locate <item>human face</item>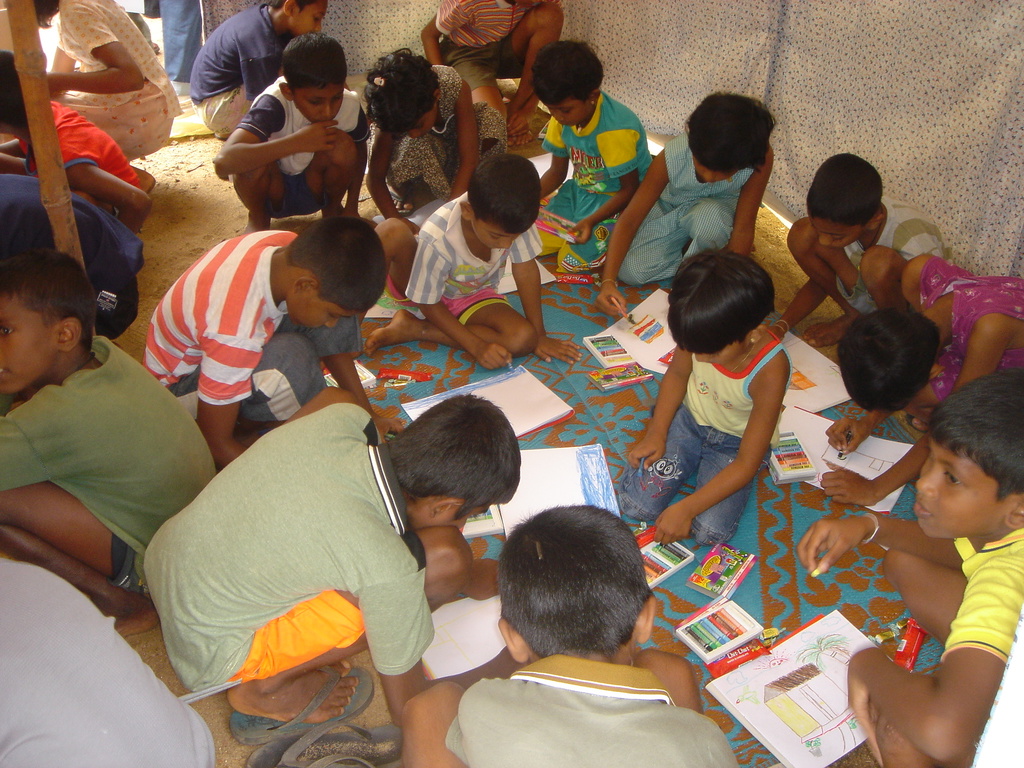
x1=0, y1=299, x2=58, y2=390
